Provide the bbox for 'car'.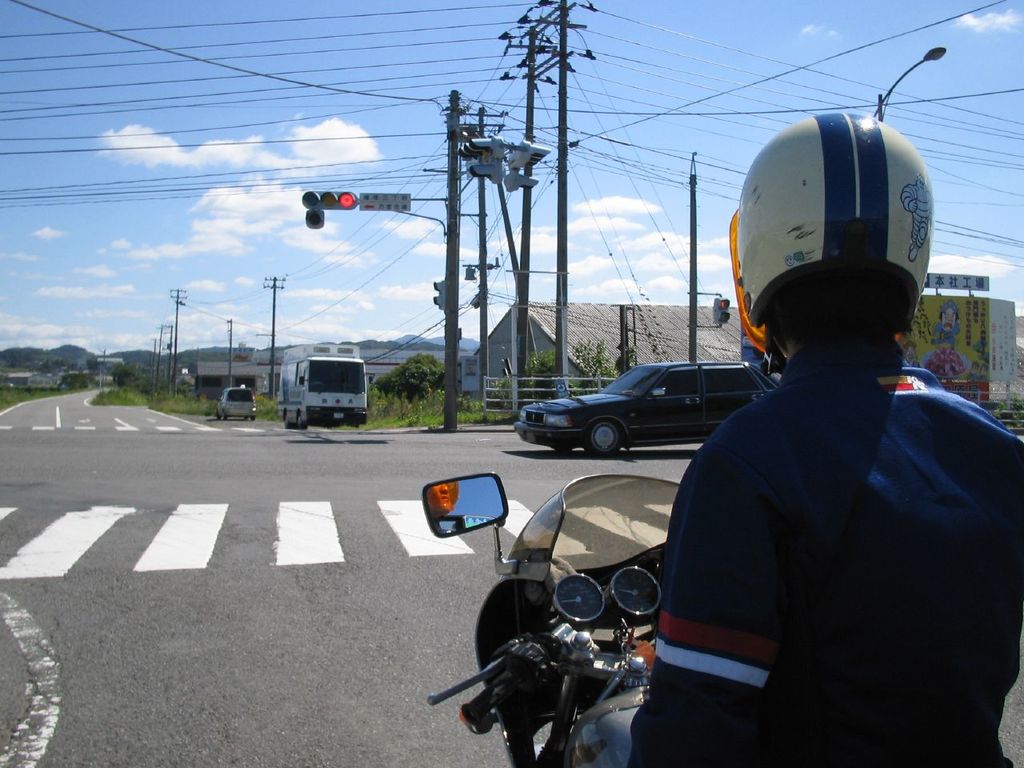
[510,351,776,456].
